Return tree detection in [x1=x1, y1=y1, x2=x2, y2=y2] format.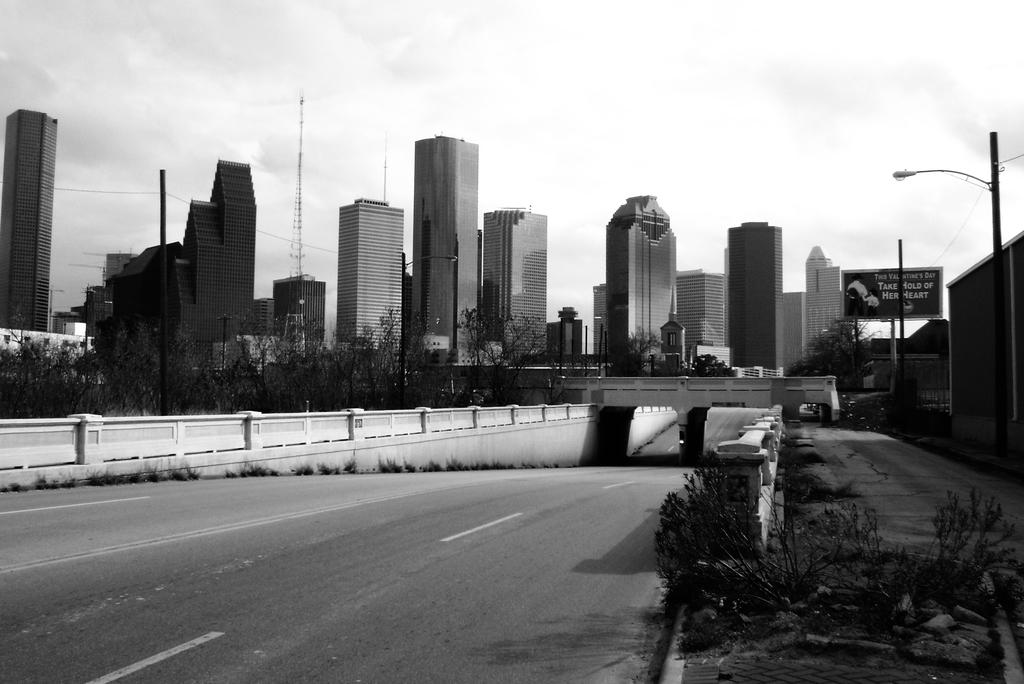
[x1=685, y1=351, x2=738, y2=378].
